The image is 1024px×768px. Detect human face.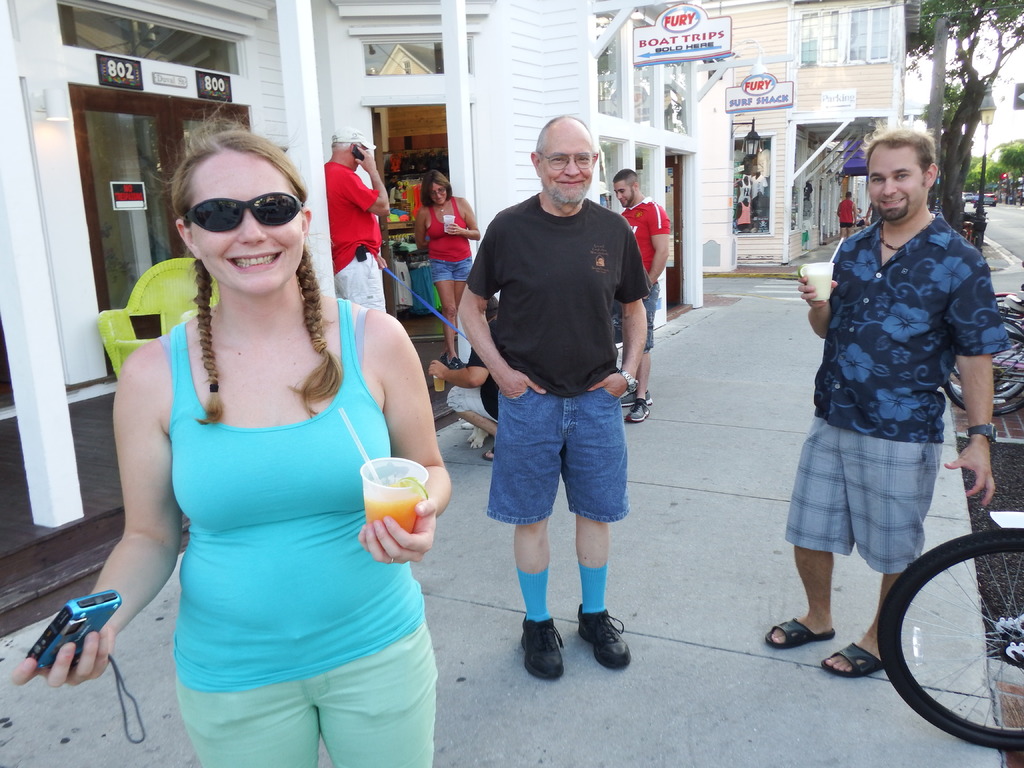
Detection: <box>531,126,596,202</box>.
